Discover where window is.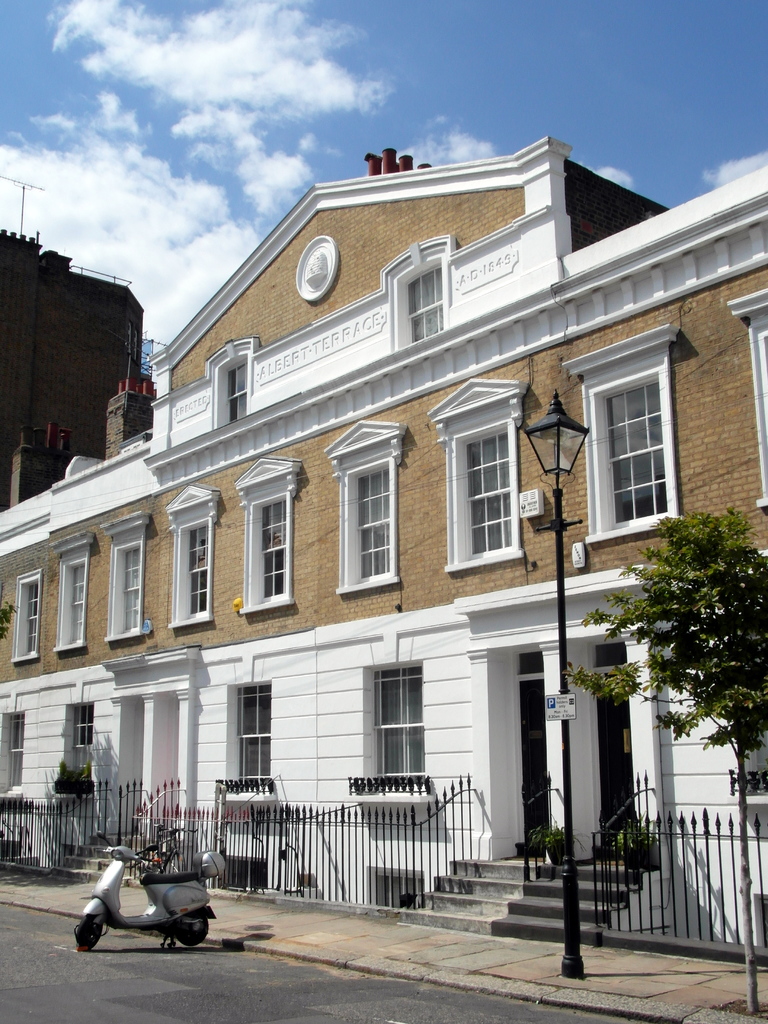
Discovered at (x1=583, y1=337, x2=692, y2=536).
